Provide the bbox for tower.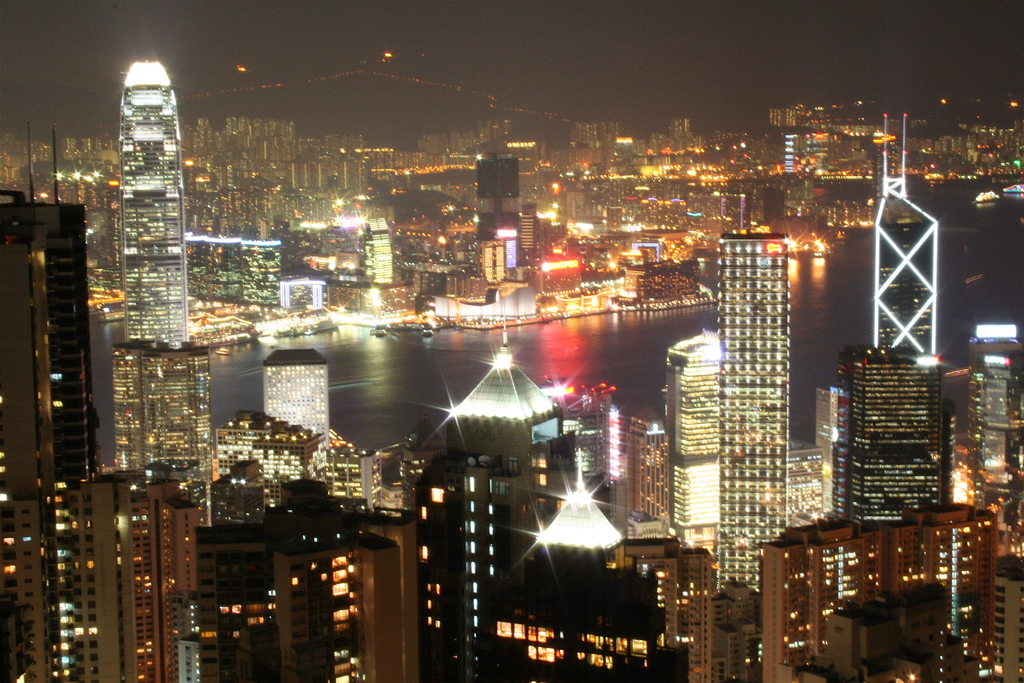
716,229,794,590.
